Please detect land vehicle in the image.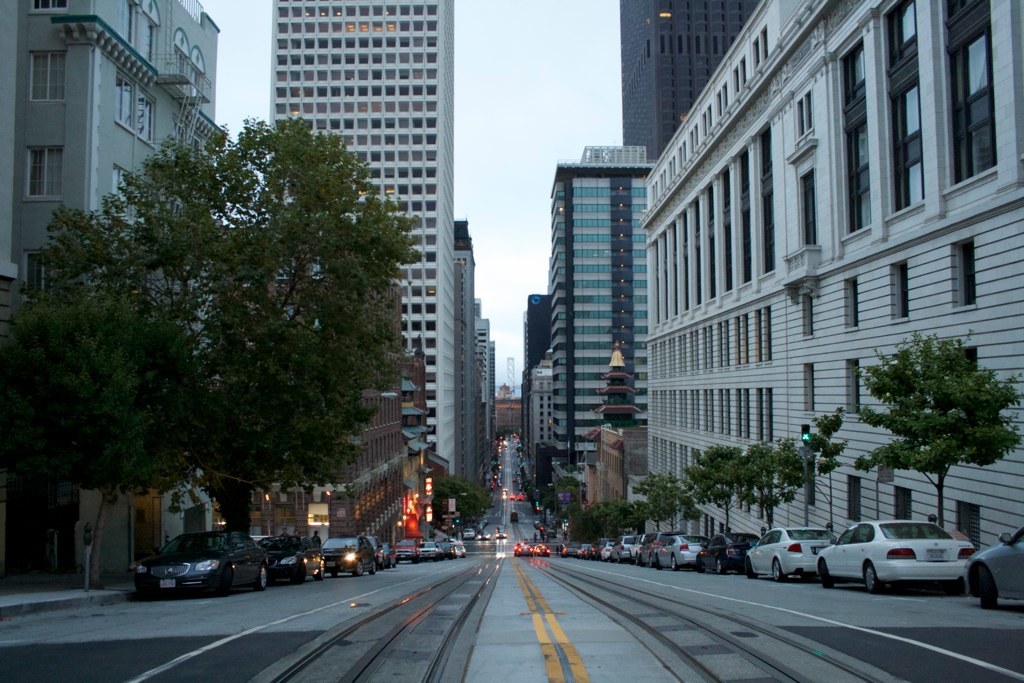
640,538,660,560.
